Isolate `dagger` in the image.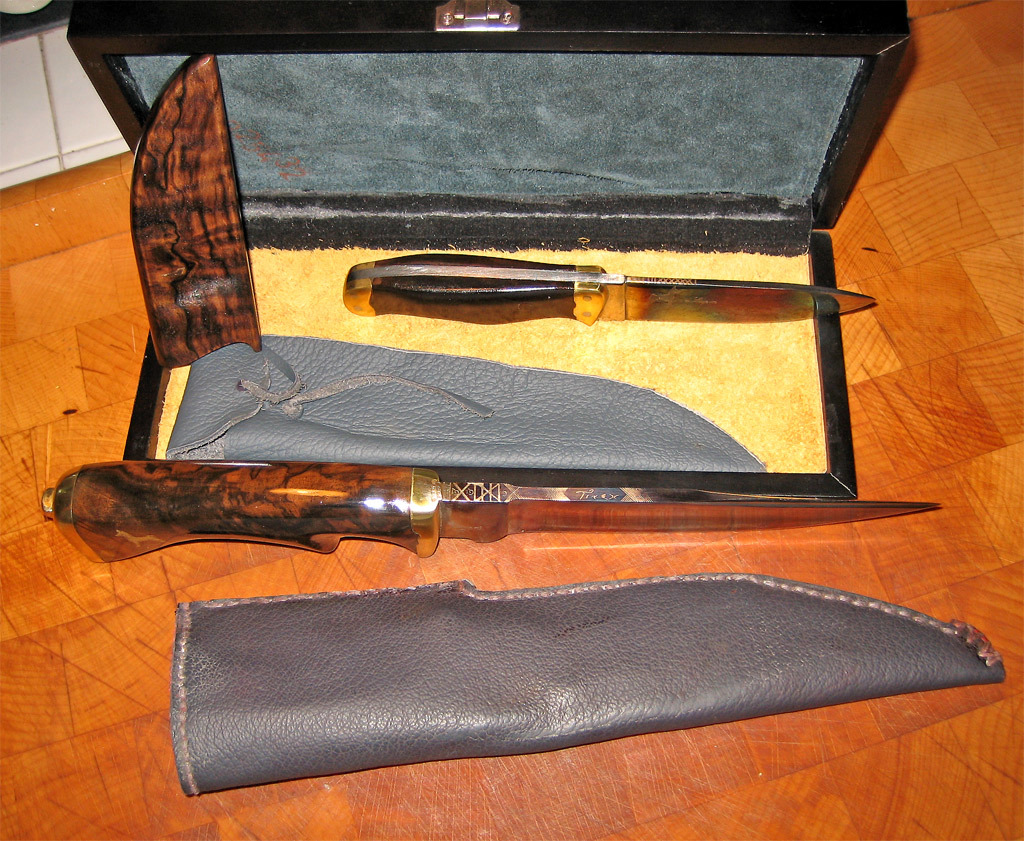
Isolated region: Rect(39, 463, 941, 564).
